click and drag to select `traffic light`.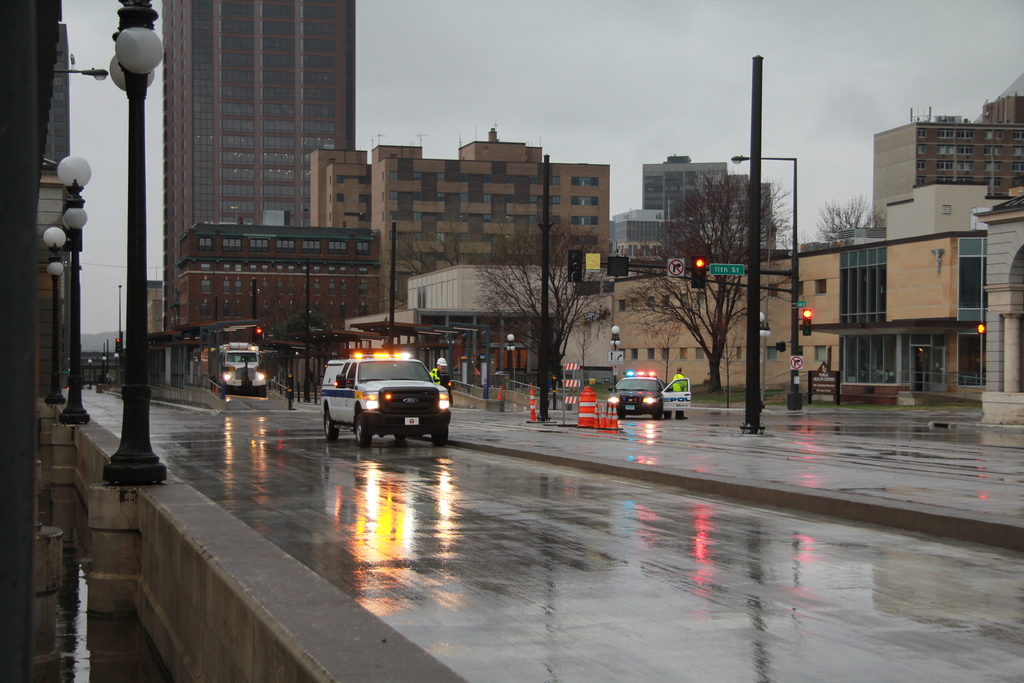
Selection: locate(115, 338, 120, 351).
